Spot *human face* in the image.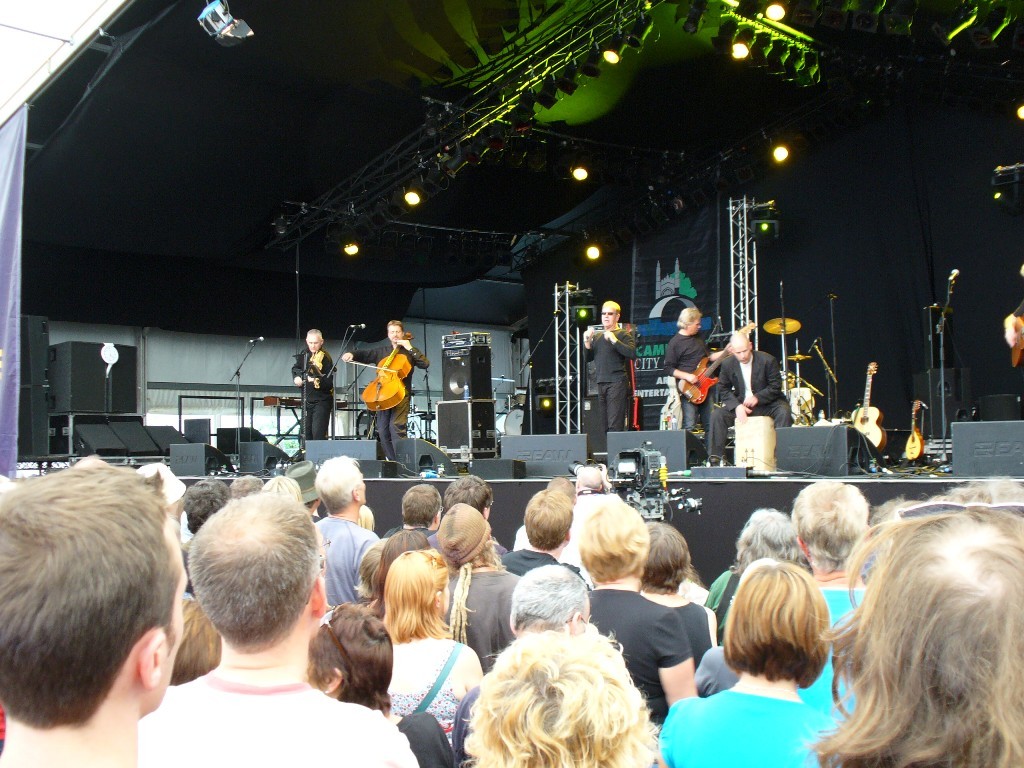
*human face* found at [735,346,754,365].
